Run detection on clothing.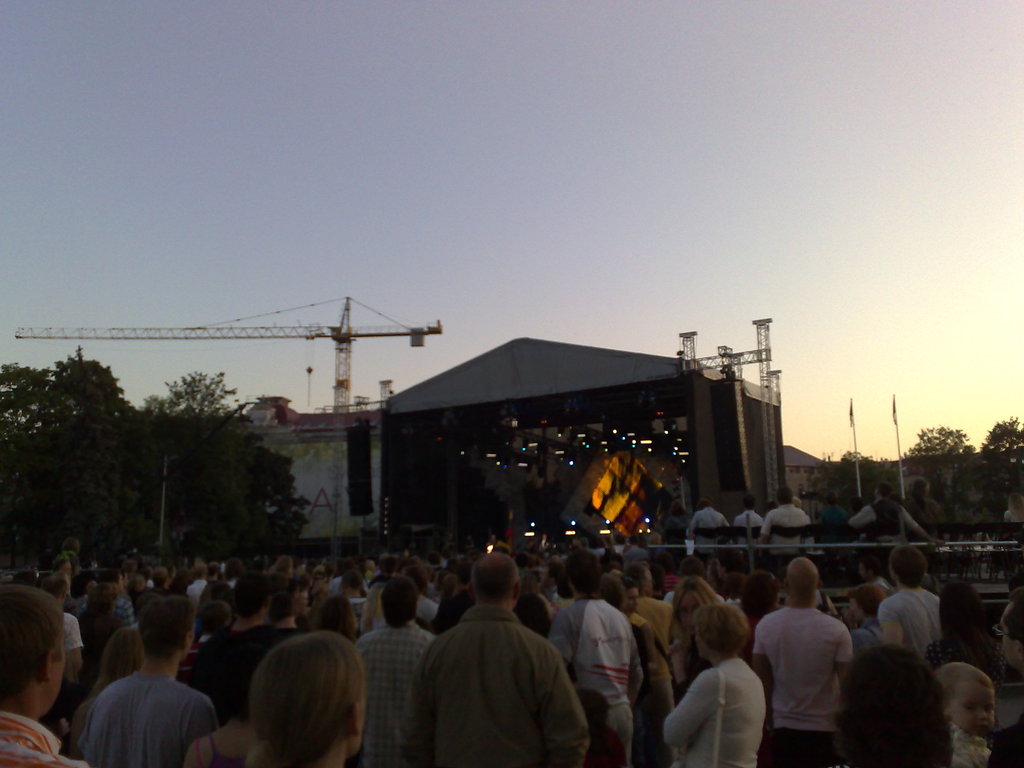
Result: bbox=[56, 613, 83, 655].
